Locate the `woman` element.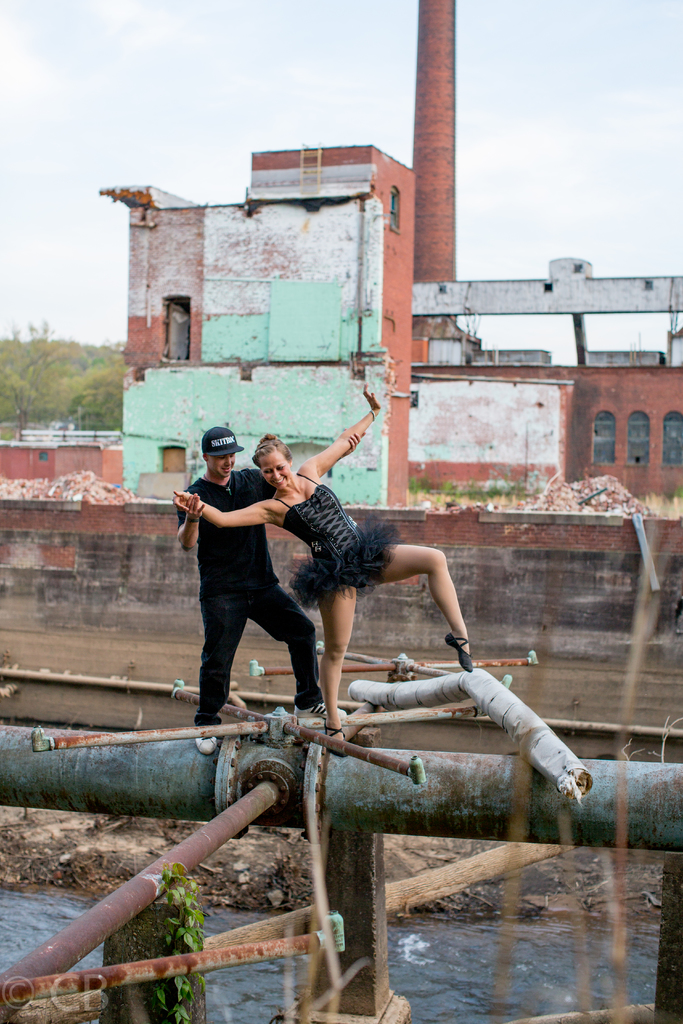
Element bbox: region(192, 411, 475, 751).
